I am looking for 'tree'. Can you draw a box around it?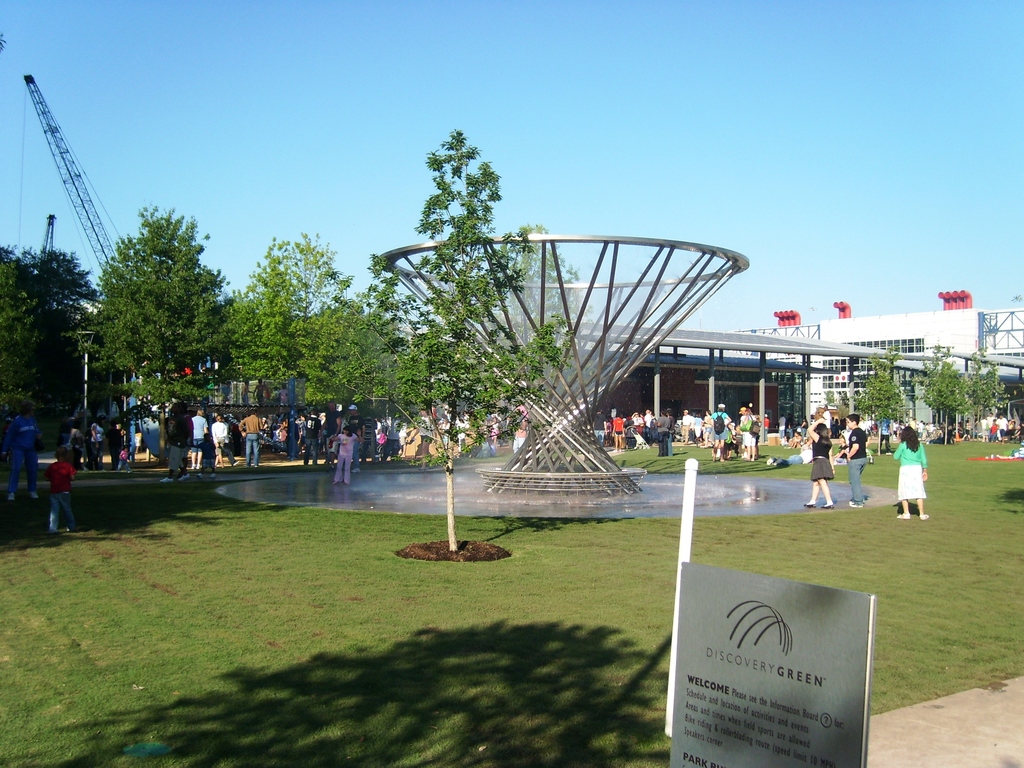
Sure, the bounding box is x1=0 y1=246 x2=108 y2=441.
